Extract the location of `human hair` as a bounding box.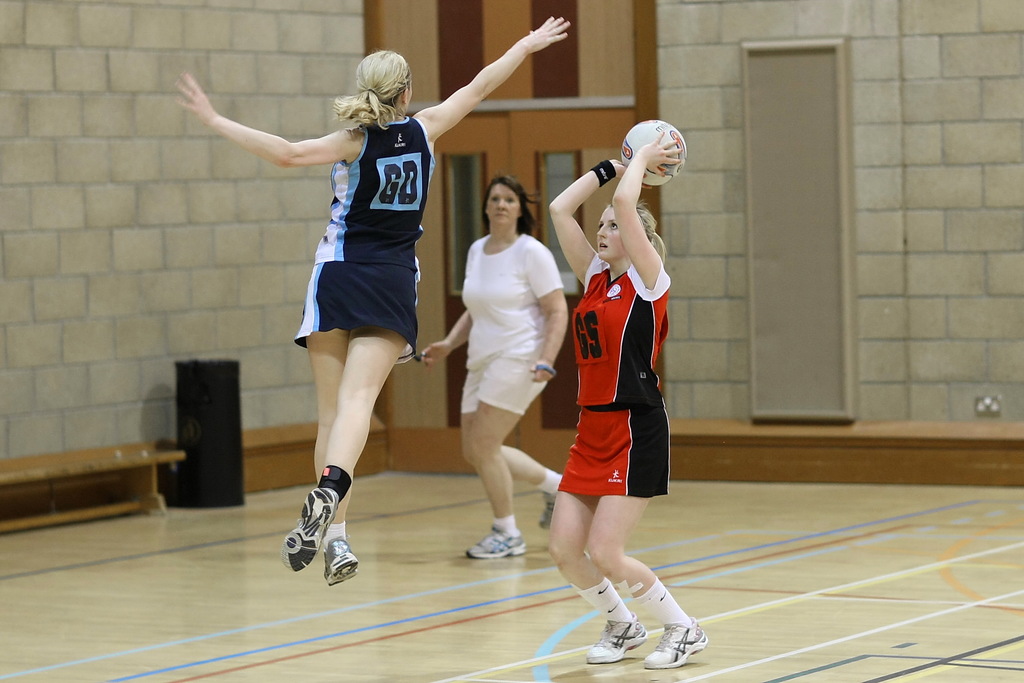
bbox=[481, 175, 540, 233].
